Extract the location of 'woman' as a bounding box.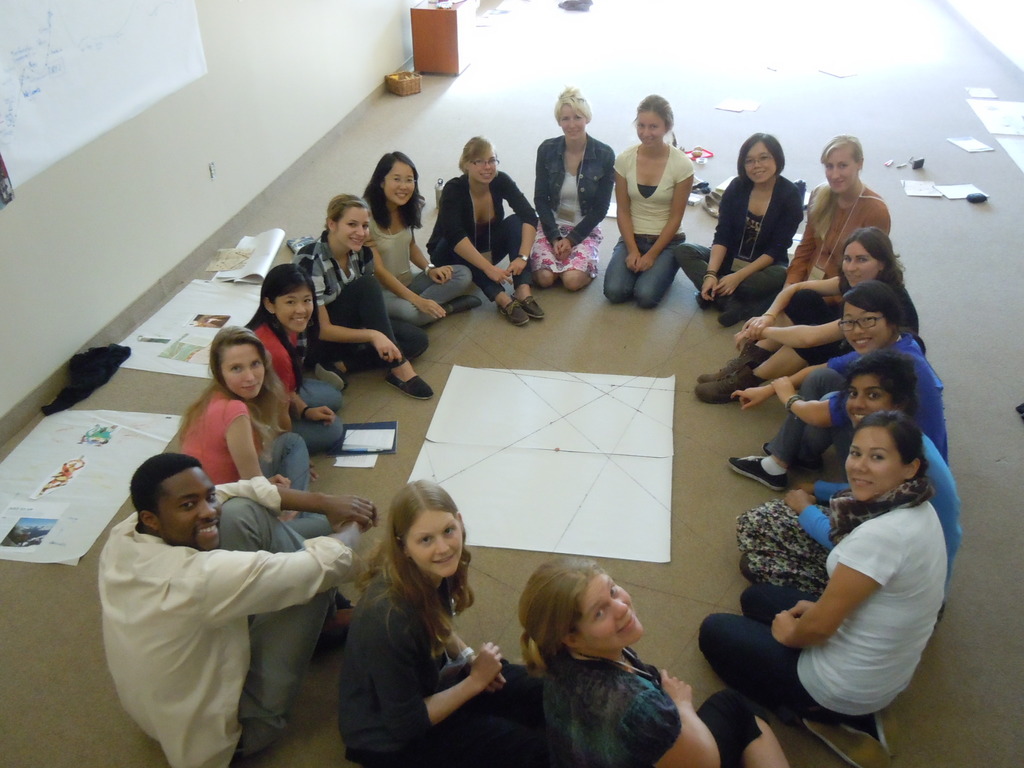
[422, 135, 567, 331].
